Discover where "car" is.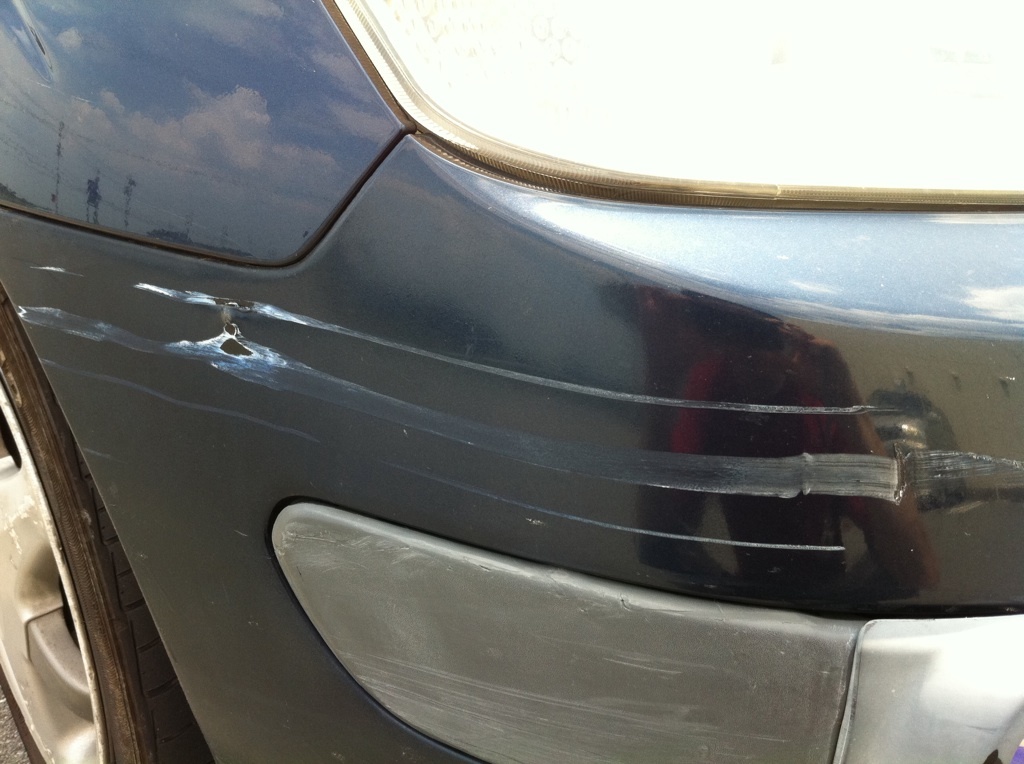
Discovered at [x1=0, y1=0, x2=1023, y2=763].
